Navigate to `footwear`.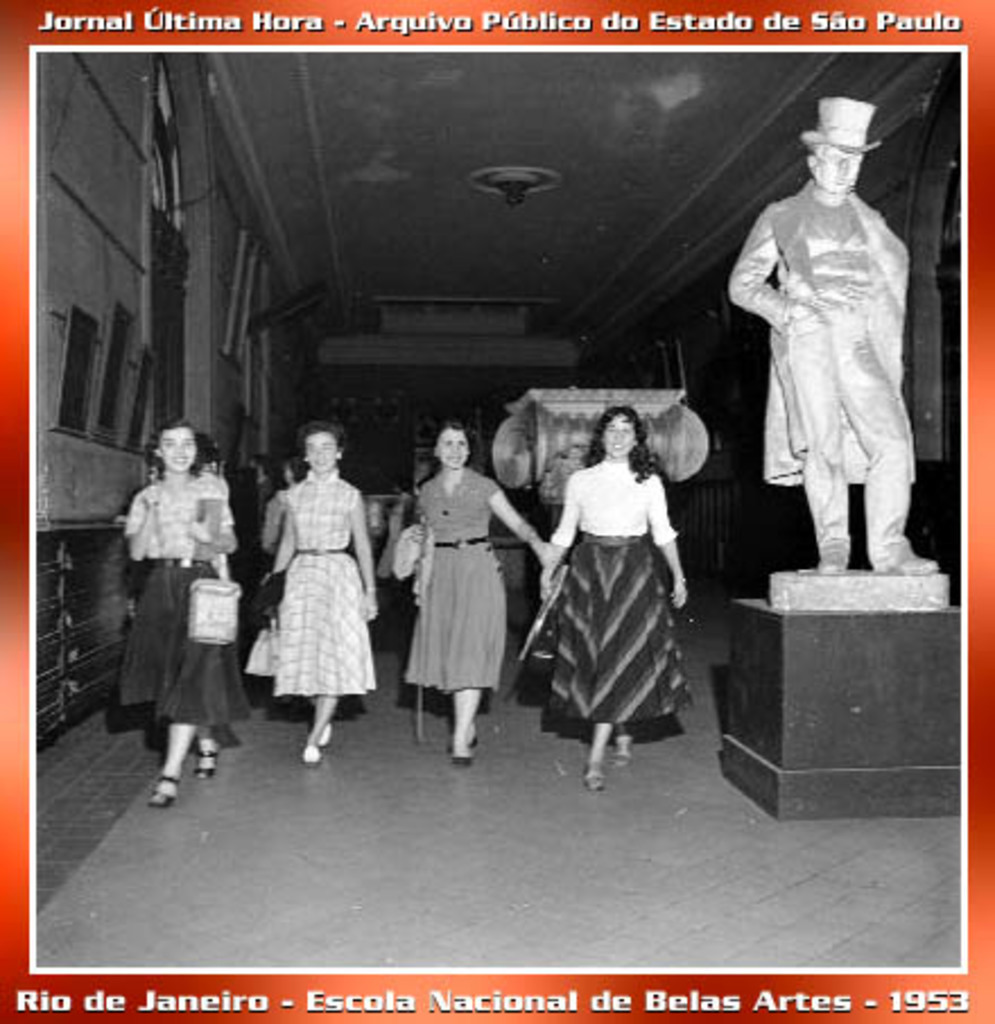
Navigation target: (305,746,319,766).
